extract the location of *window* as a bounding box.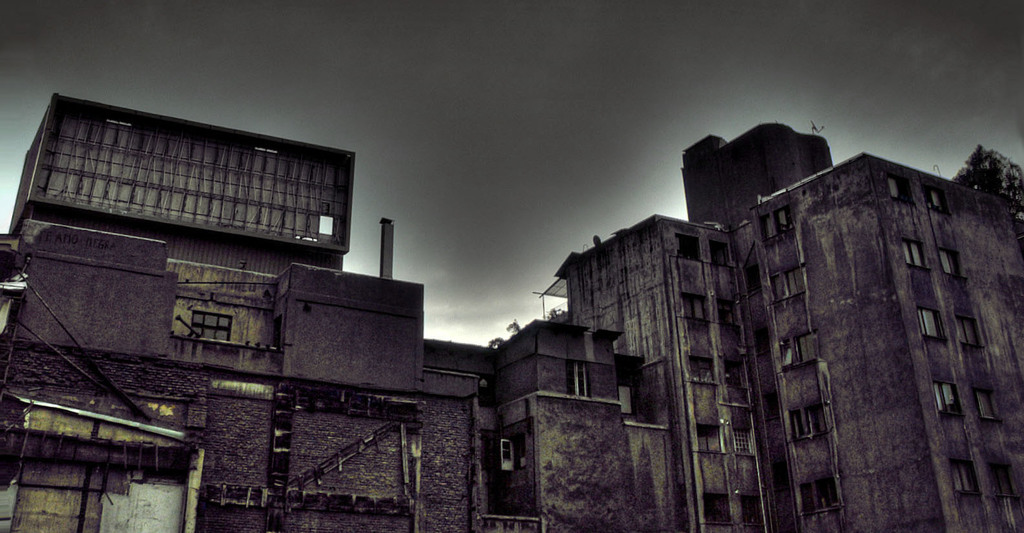
954, 312, 985, 346.
